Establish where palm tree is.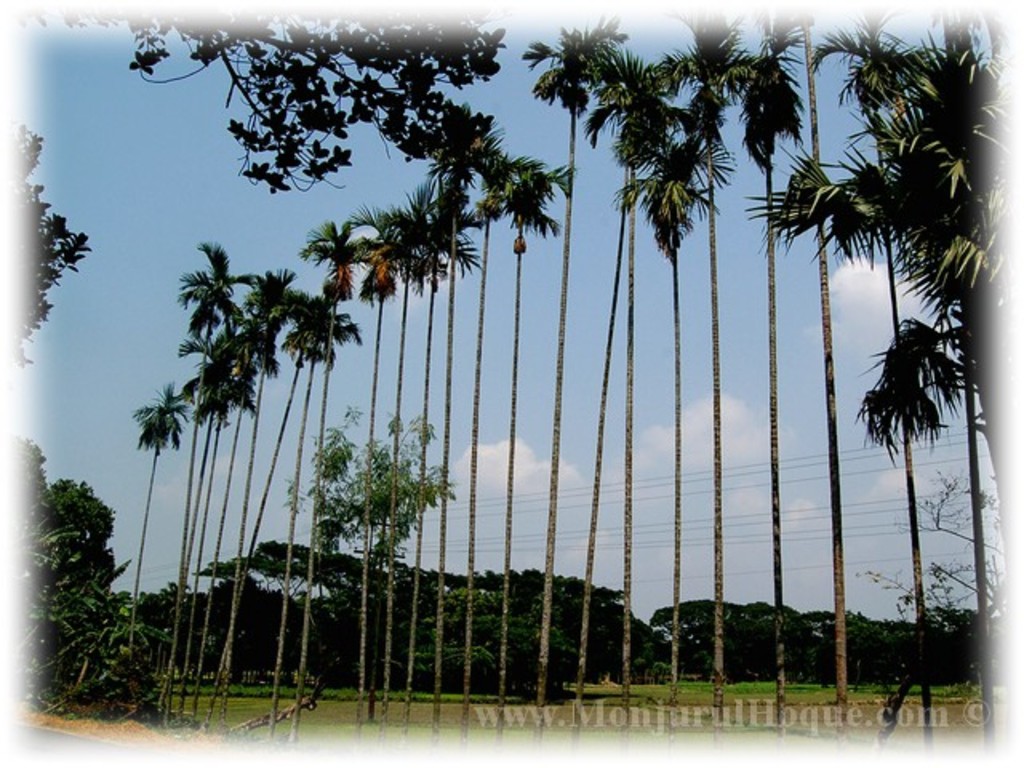
Established at [274, 219, 390, 701].
